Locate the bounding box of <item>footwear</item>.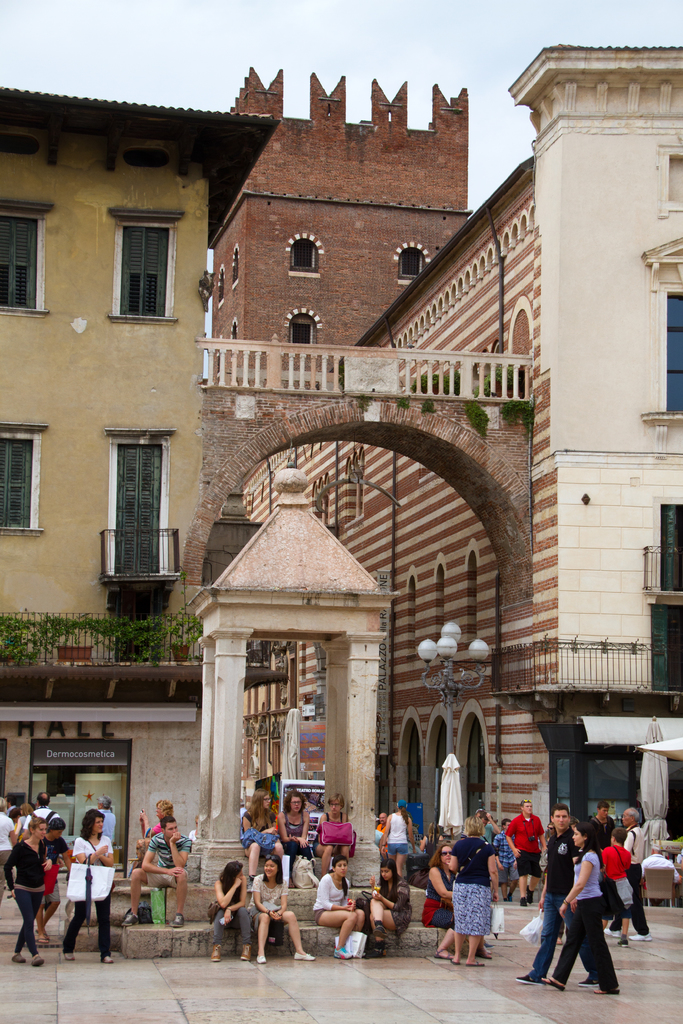
Bounding box: BBox(515, 974, 547, 984).
